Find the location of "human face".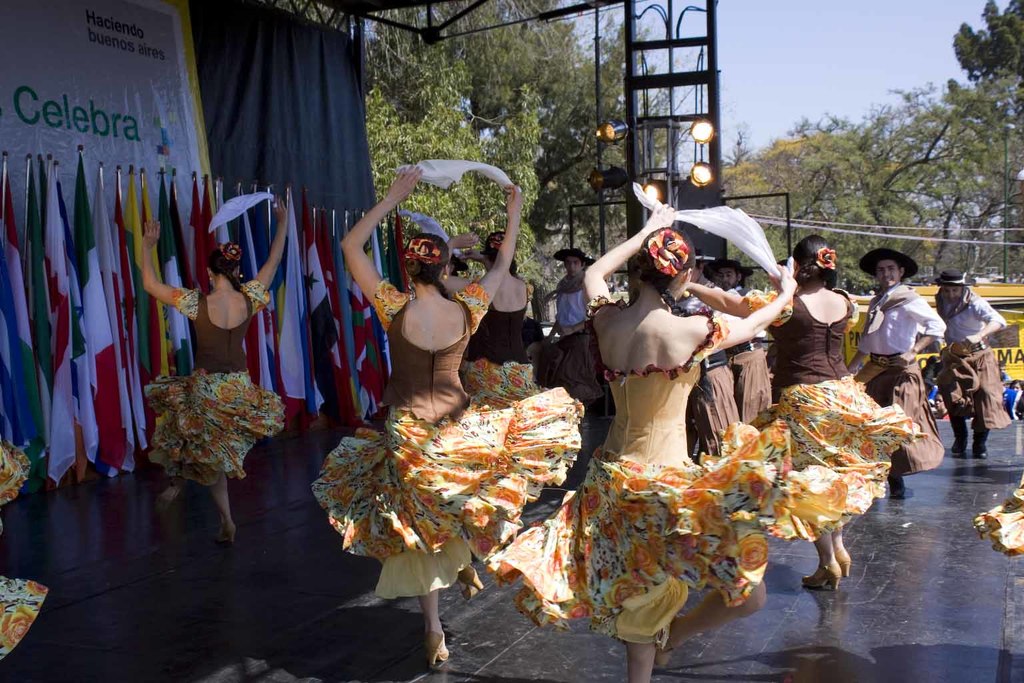
Location: 943, 286, 963, 301.
